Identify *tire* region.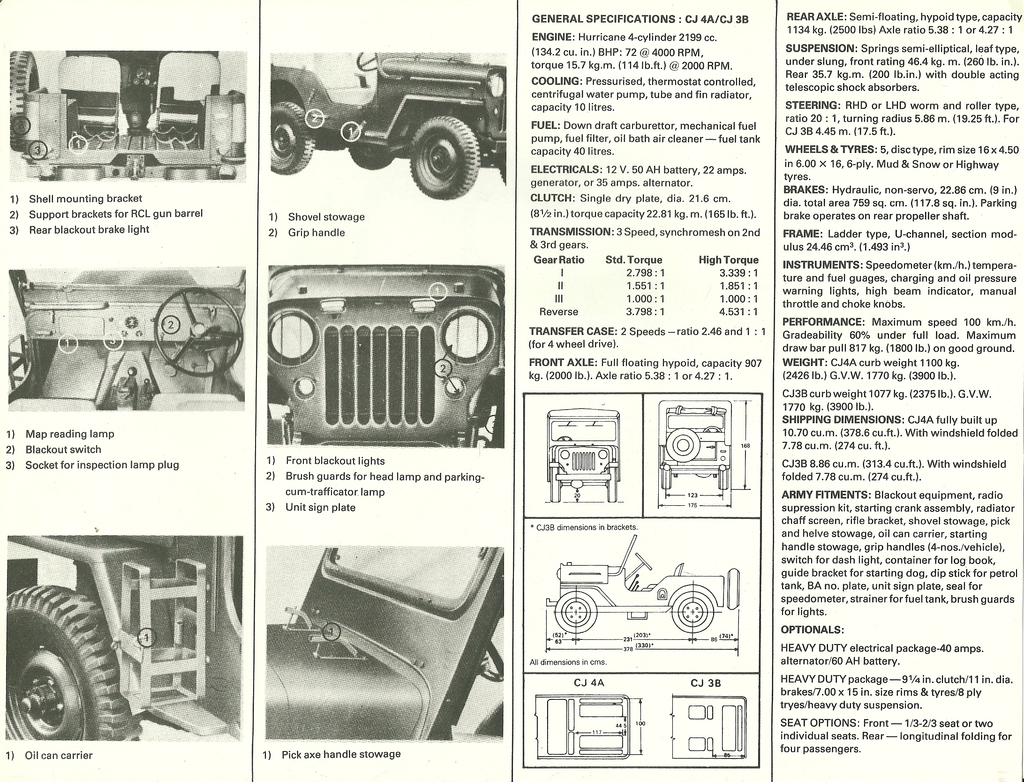
Region: BBox(6, 606, 108, 754).
